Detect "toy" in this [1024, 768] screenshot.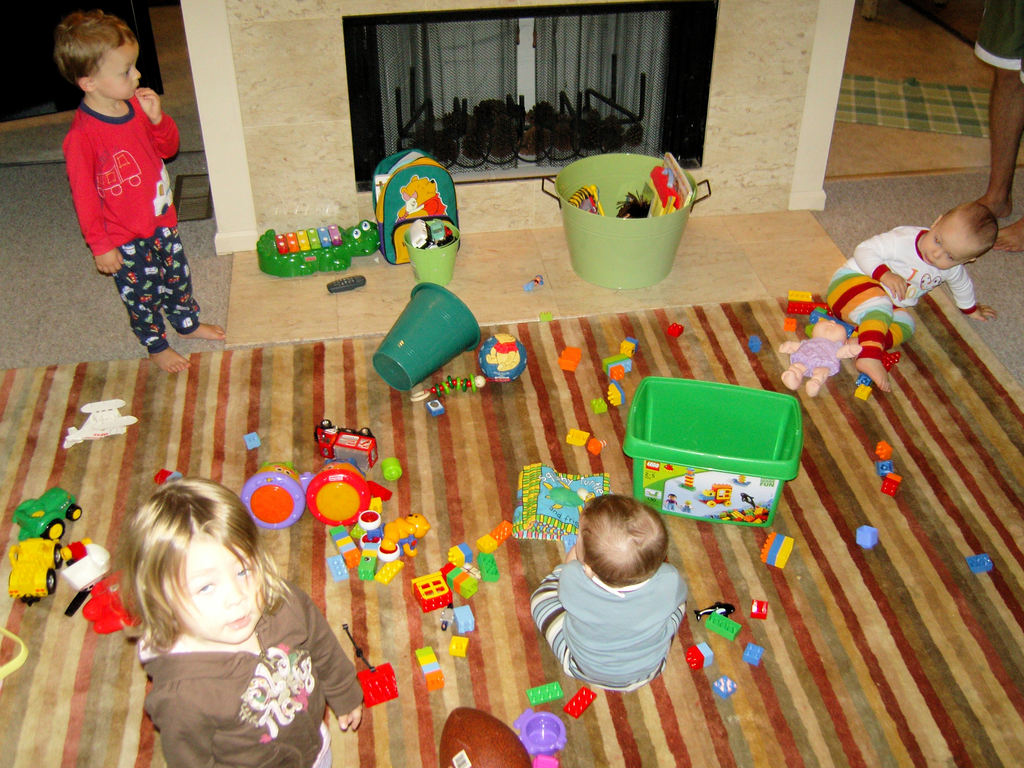
Detection: [859,387,874,400].
